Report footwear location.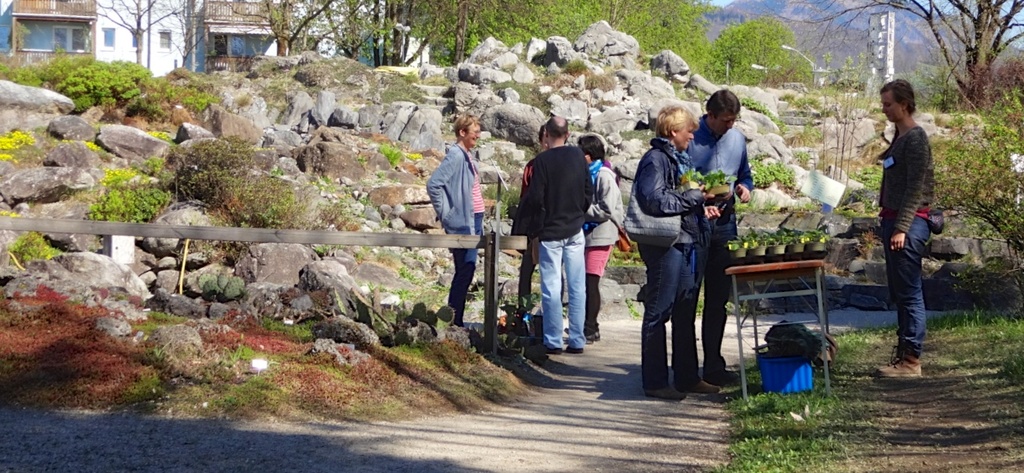
Report: bbox=[681, 379, 718, 395].
